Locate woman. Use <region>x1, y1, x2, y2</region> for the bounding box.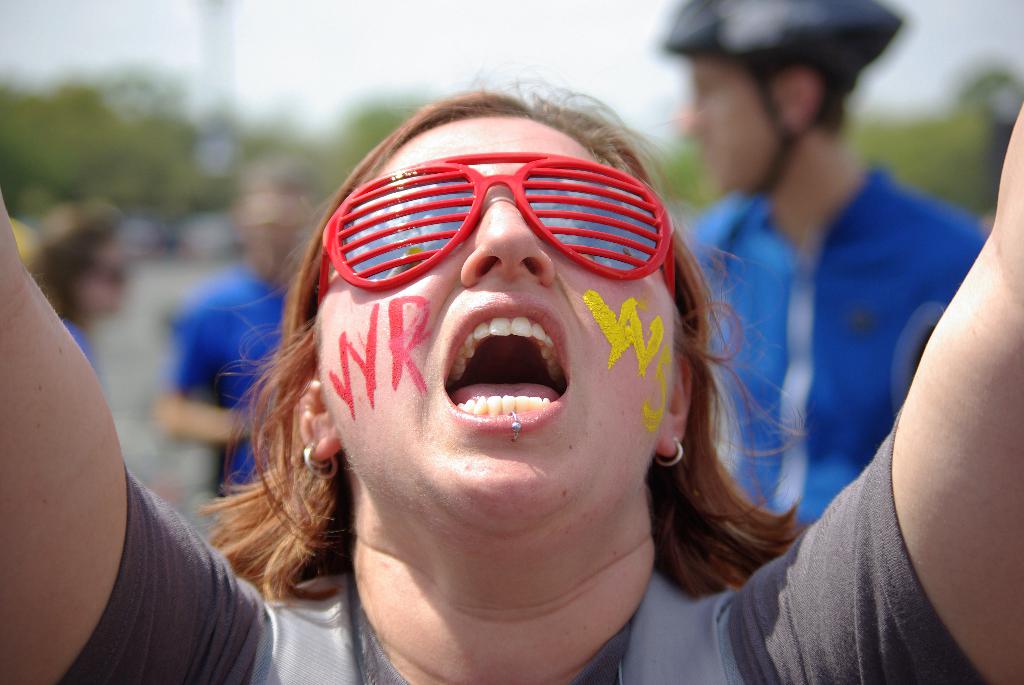
<region>0, 52, 1023, 684</region>.
